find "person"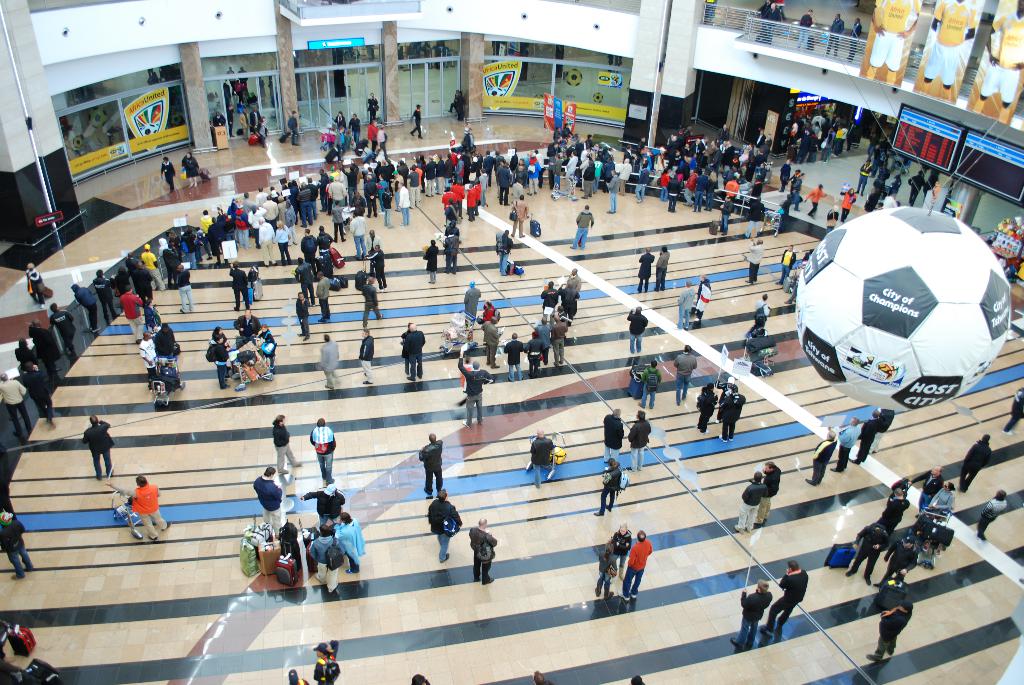
<region>158, 154, 178, 188</region>
